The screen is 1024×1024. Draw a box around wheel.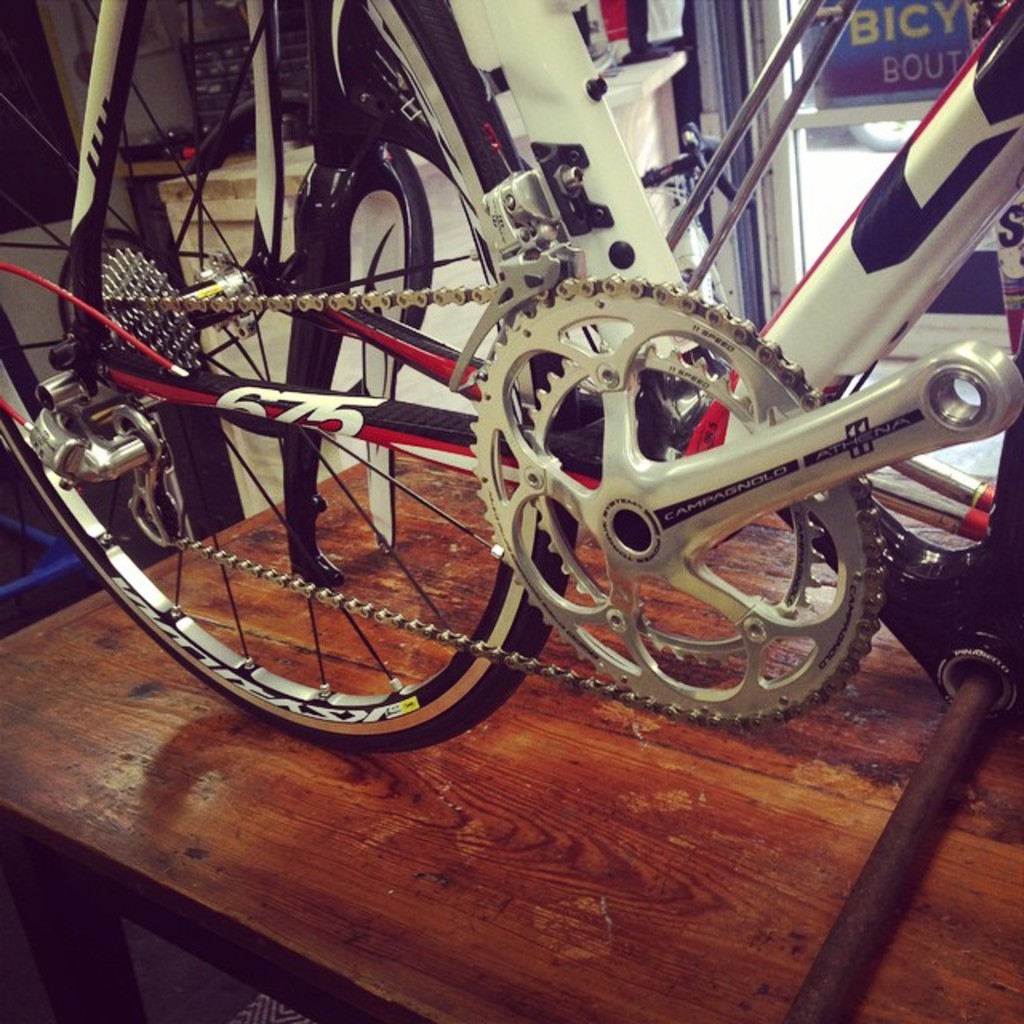
left=0, top=0, right=579, bottom=757.
